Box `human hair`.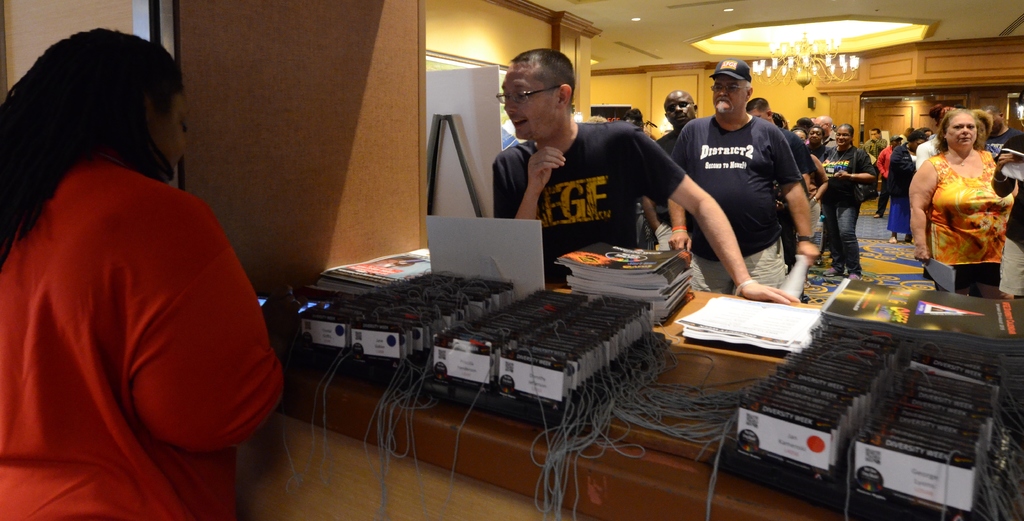
detection(788, 127, 808, 141).
